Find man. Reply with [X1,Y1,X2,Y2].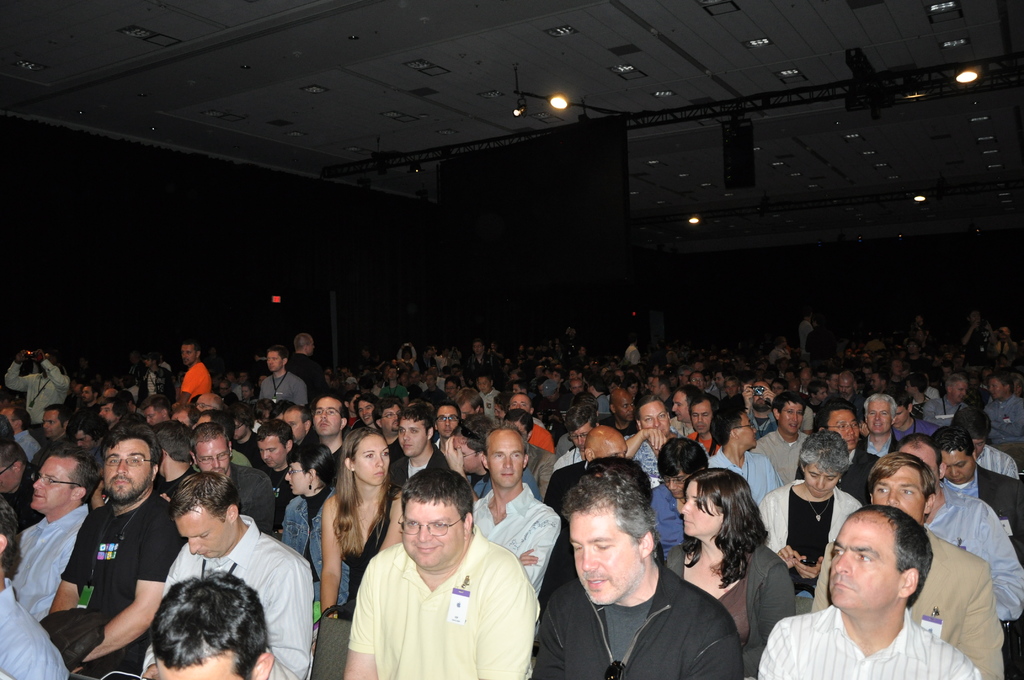
[755,508,986,679].
